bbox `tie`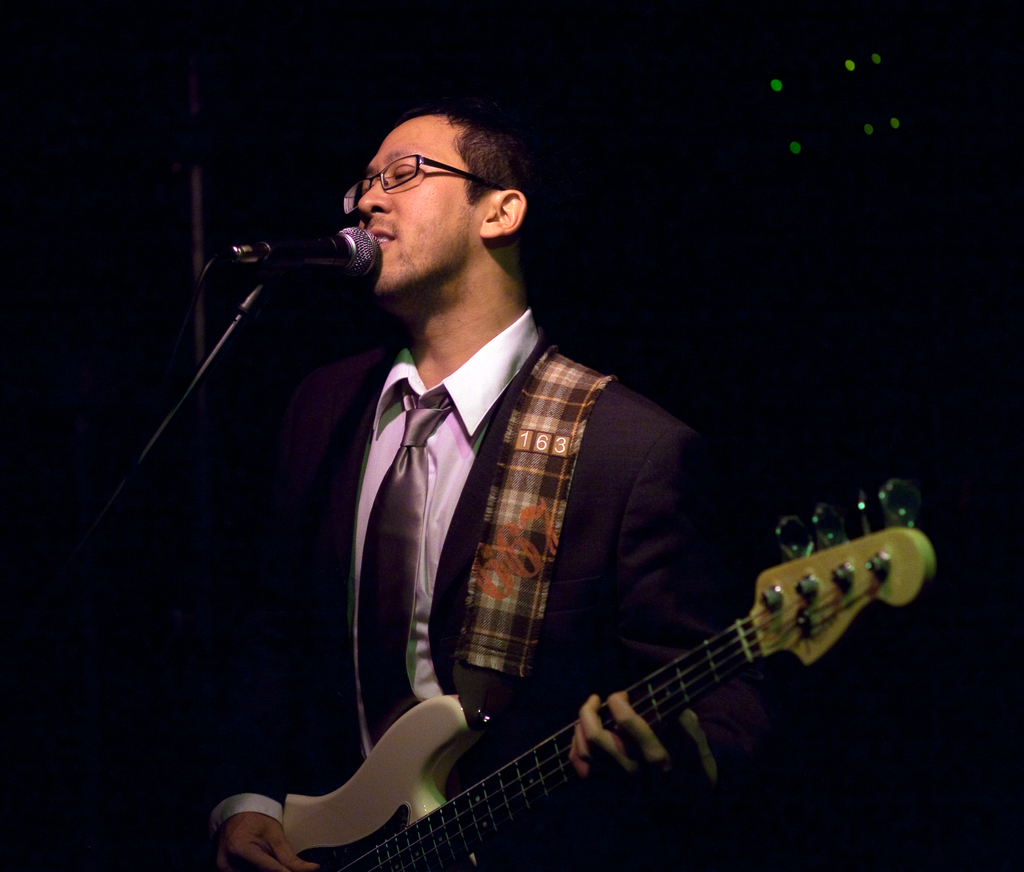
pyautogui.locateOnScreen(353, 379, 454, 747)
